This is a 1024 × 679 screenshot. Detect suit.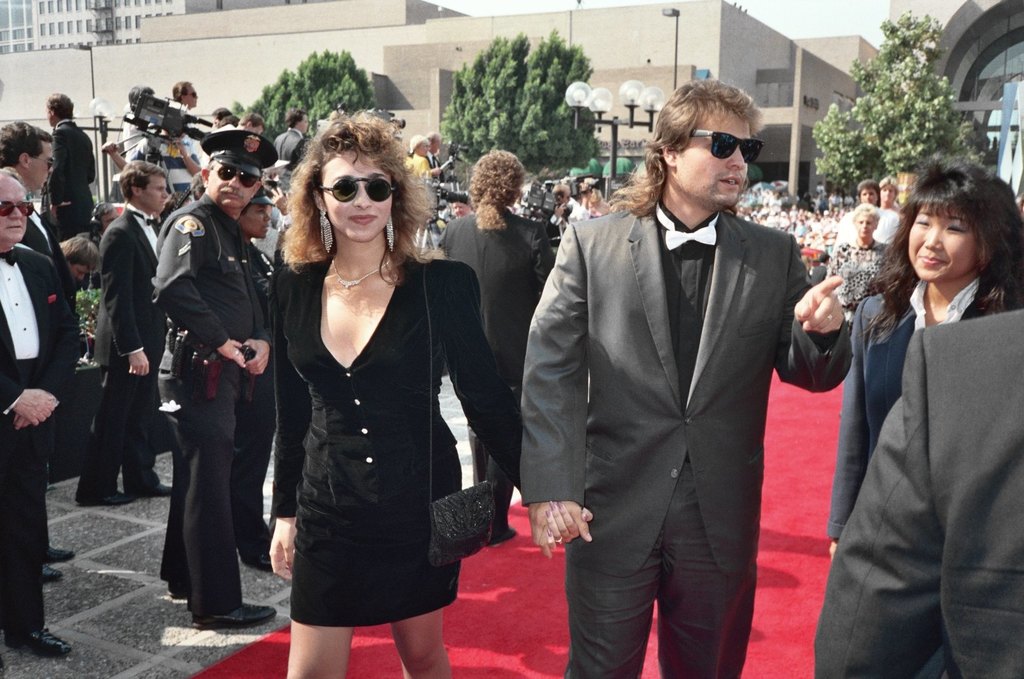
bbox=[425, 151, 450, 184].
